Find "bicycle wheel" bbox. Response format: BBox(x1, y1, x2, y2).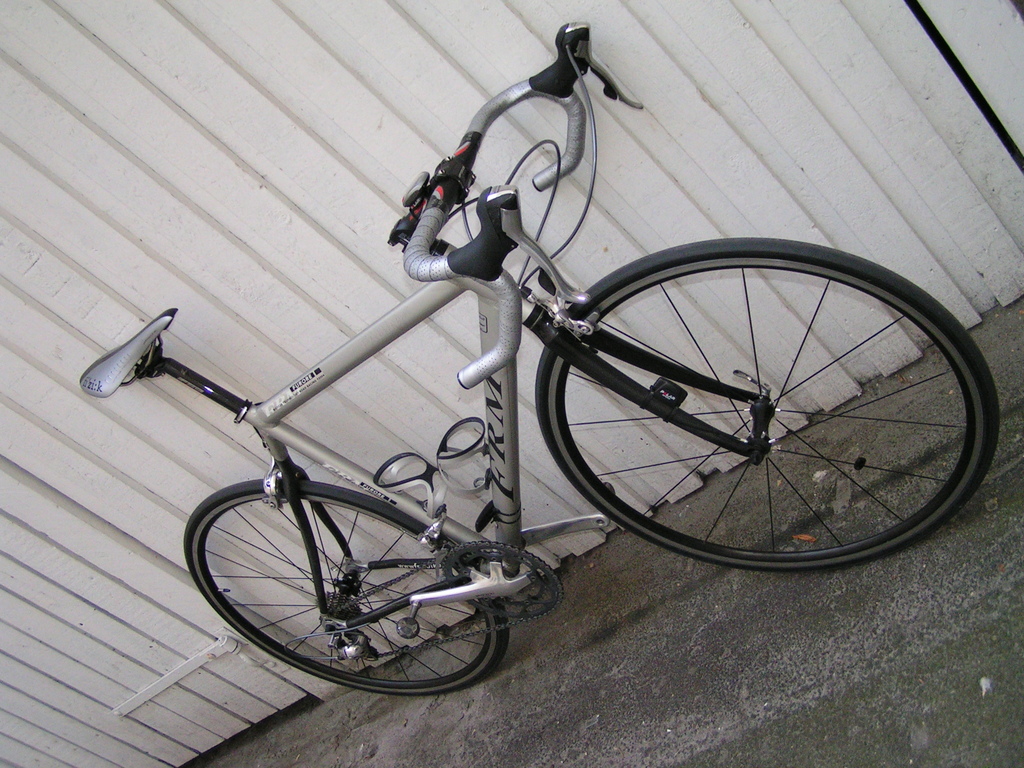
BBox(499, 244, 1001, 585).
